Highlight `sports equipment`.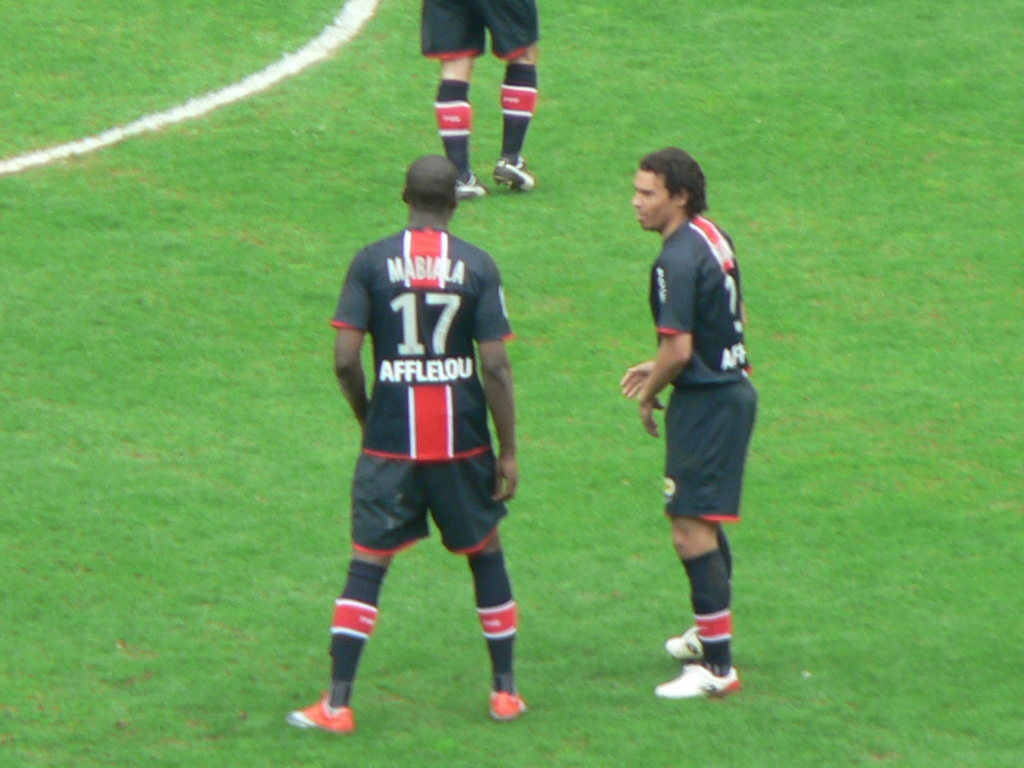
Highlighted region: pyautogui.locateOnScreen(650, 660, 746, 695).
